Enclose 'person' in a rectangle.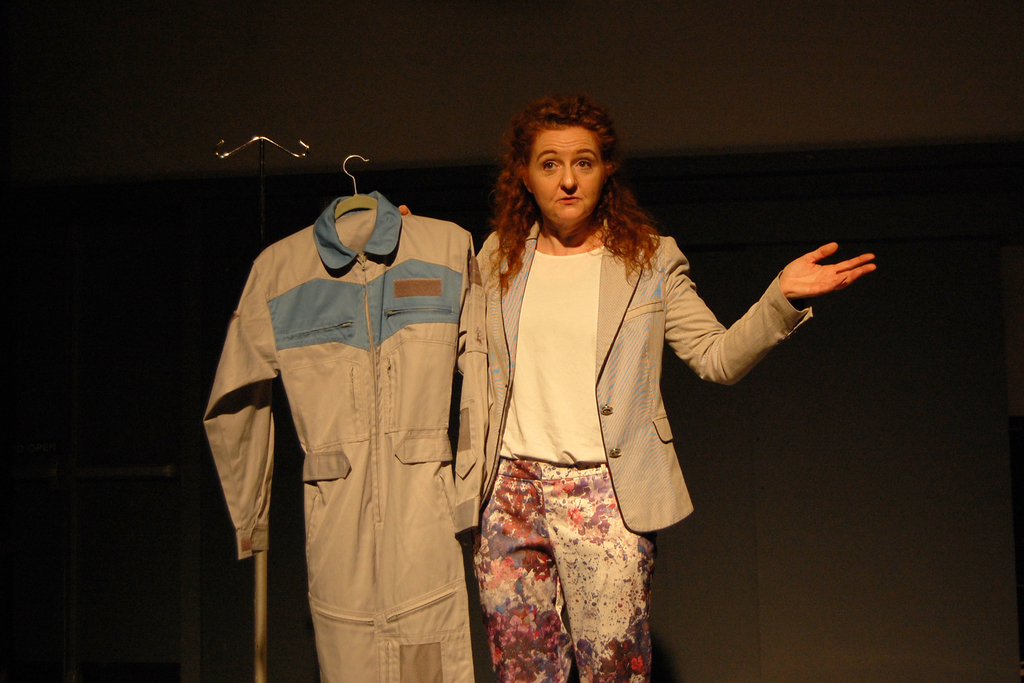
404,96,872,682.
